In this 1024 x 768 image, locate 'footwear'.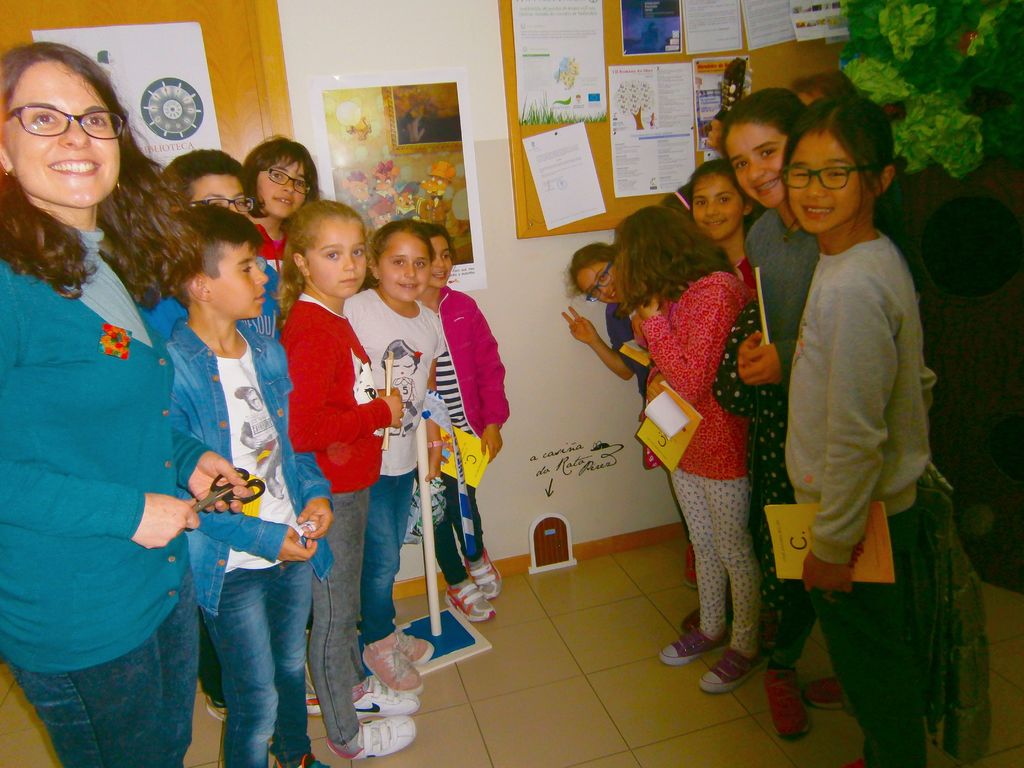
Bounding box: (395, 625, 436, 663).
